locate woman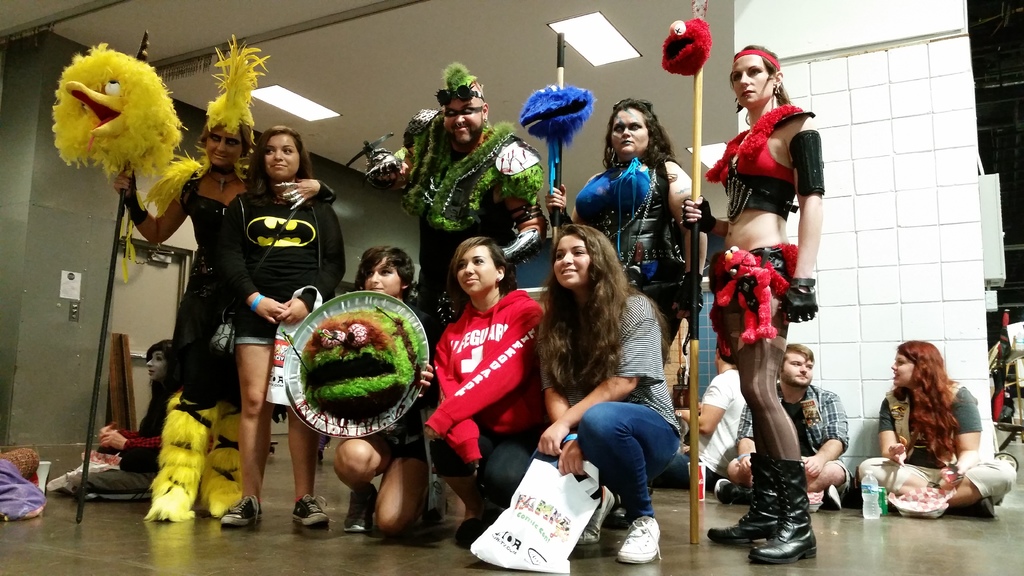
220:127:349:532
